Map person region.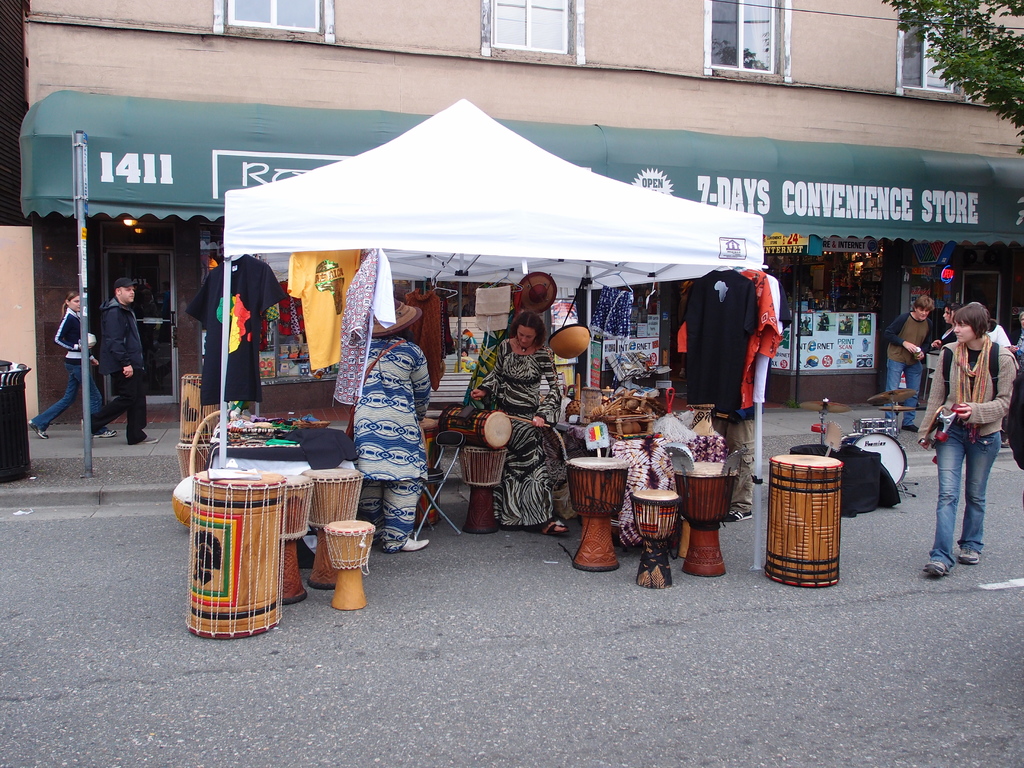
Mapped to {"x1": 83, "y1": 279, "x2": 161, "y2": 444}.
